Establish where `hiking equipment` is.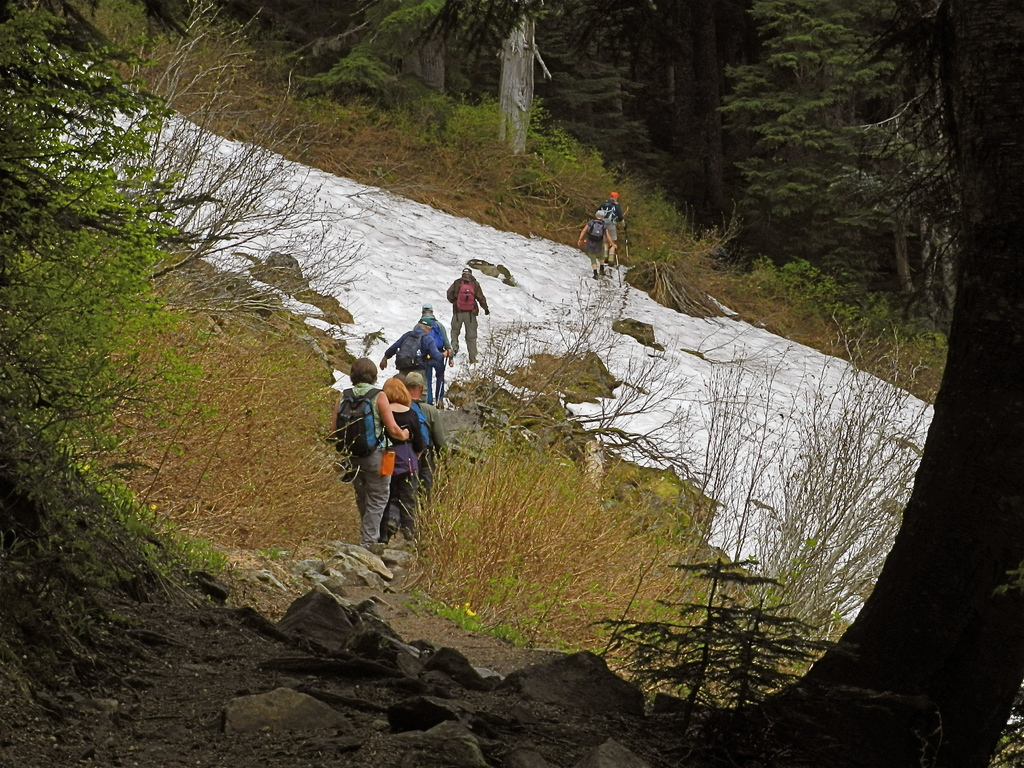
Established at <box>436,351,458,406</box>.
